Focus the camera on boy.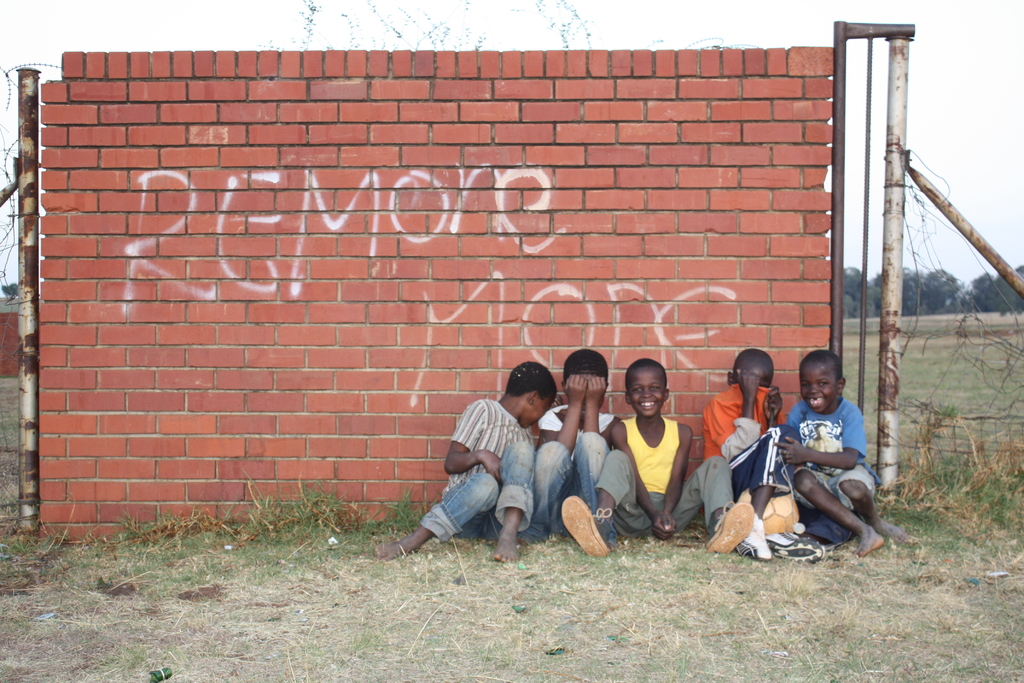
Focus region: box(774, 350, 908, 556).
